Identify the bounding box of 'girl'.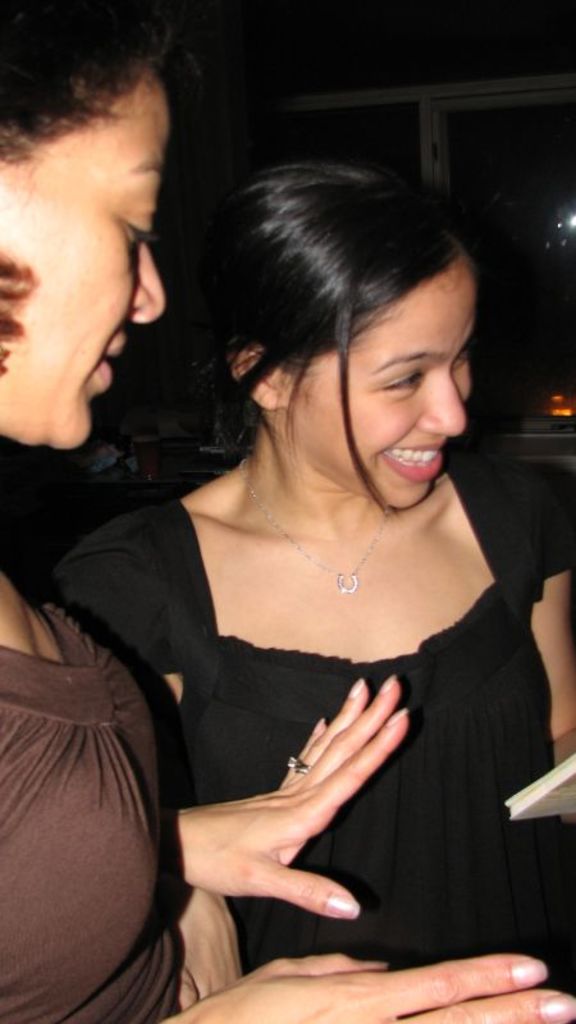
<region>0, 0, 575, 1023</region>.
